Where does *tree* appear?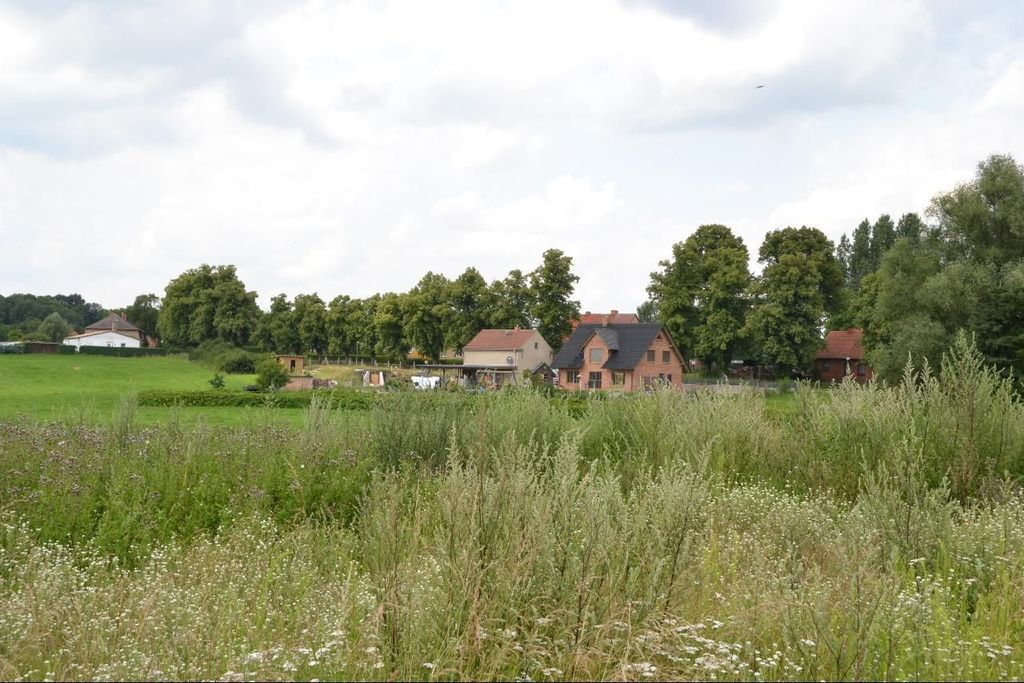
Appears at x1=746 y1=220 x2=846 y2=373.
